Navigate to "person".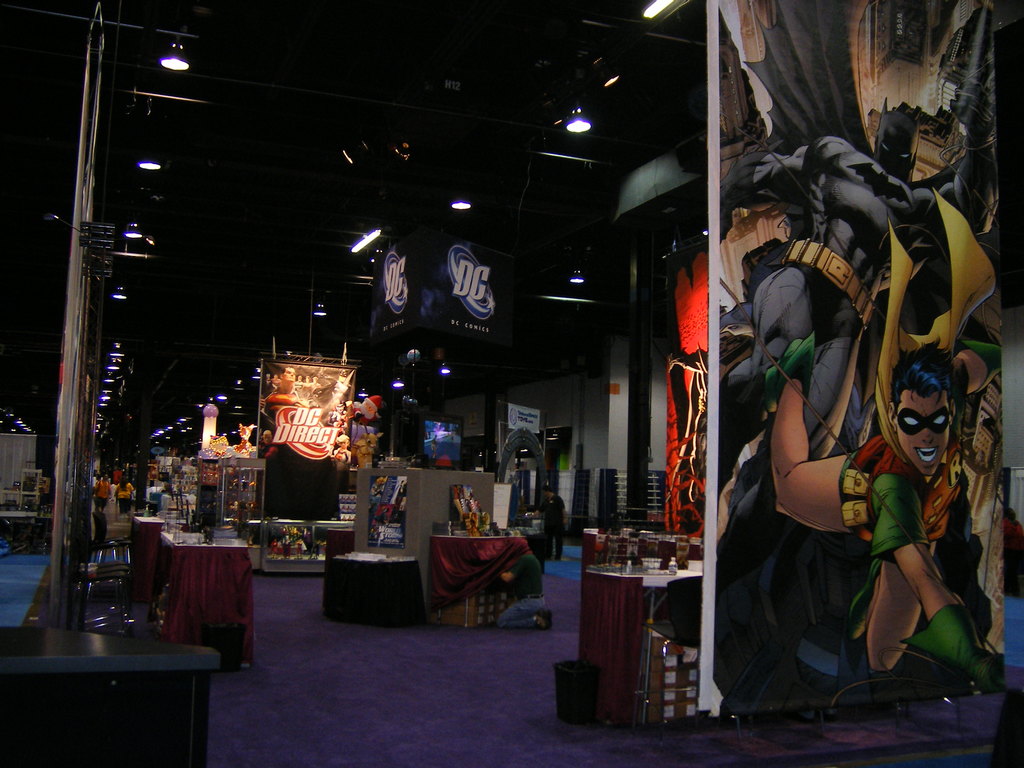
Navigation target: (left=113, top=474, right=138, bottom=513).
